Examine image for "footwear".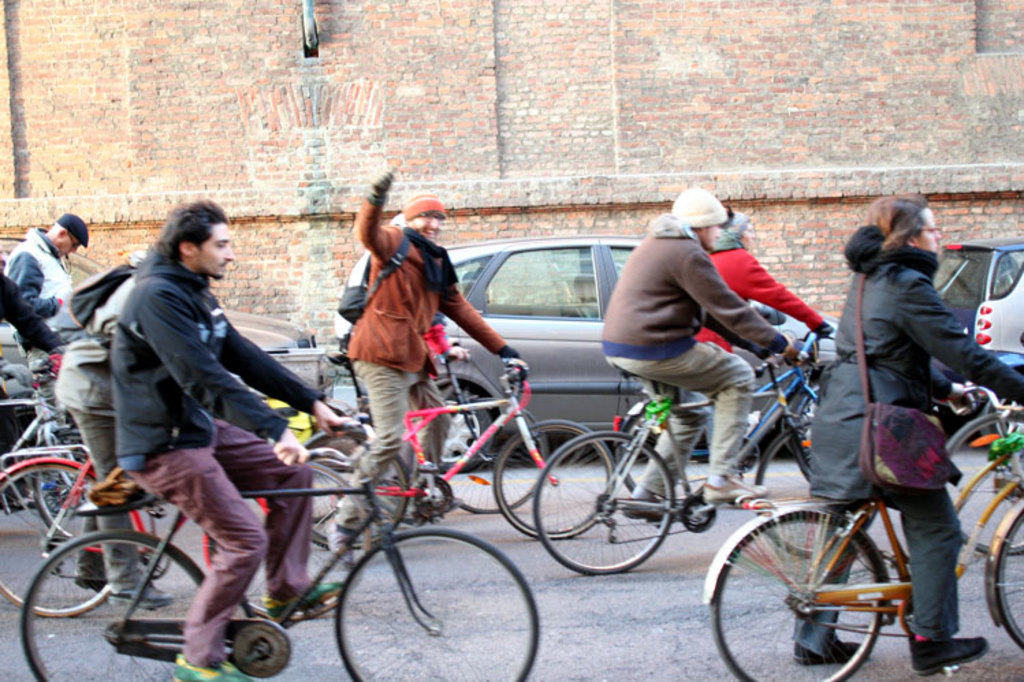
Examination result: x1=792 y1=636 x2=867 y2=663.
